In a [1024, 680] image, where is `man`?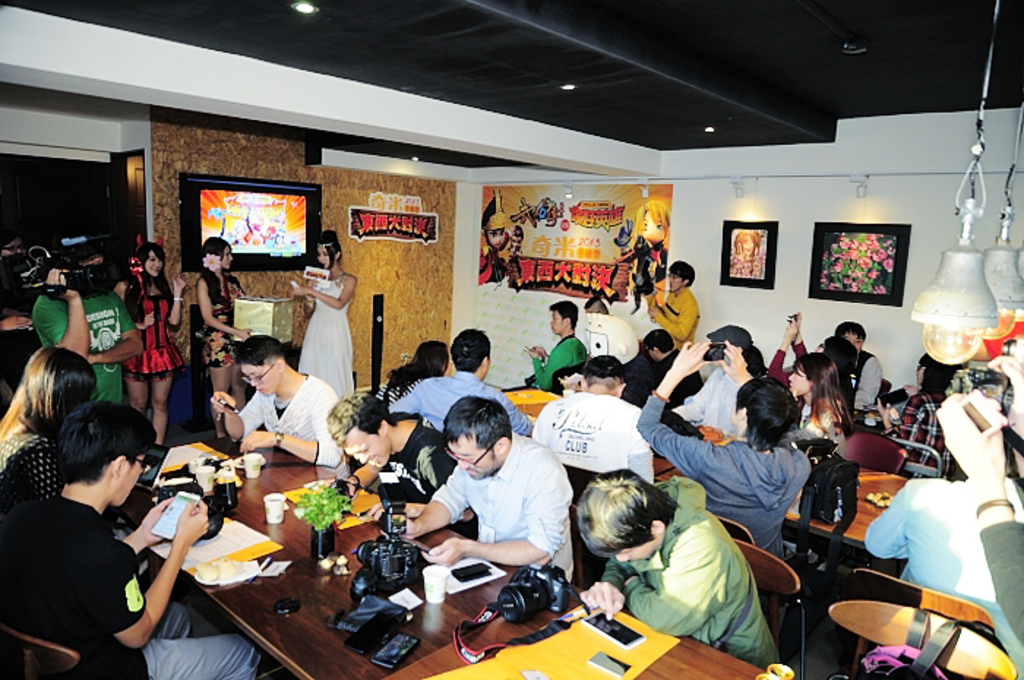
x1=13 y1=401 x2=171 y2=674.
